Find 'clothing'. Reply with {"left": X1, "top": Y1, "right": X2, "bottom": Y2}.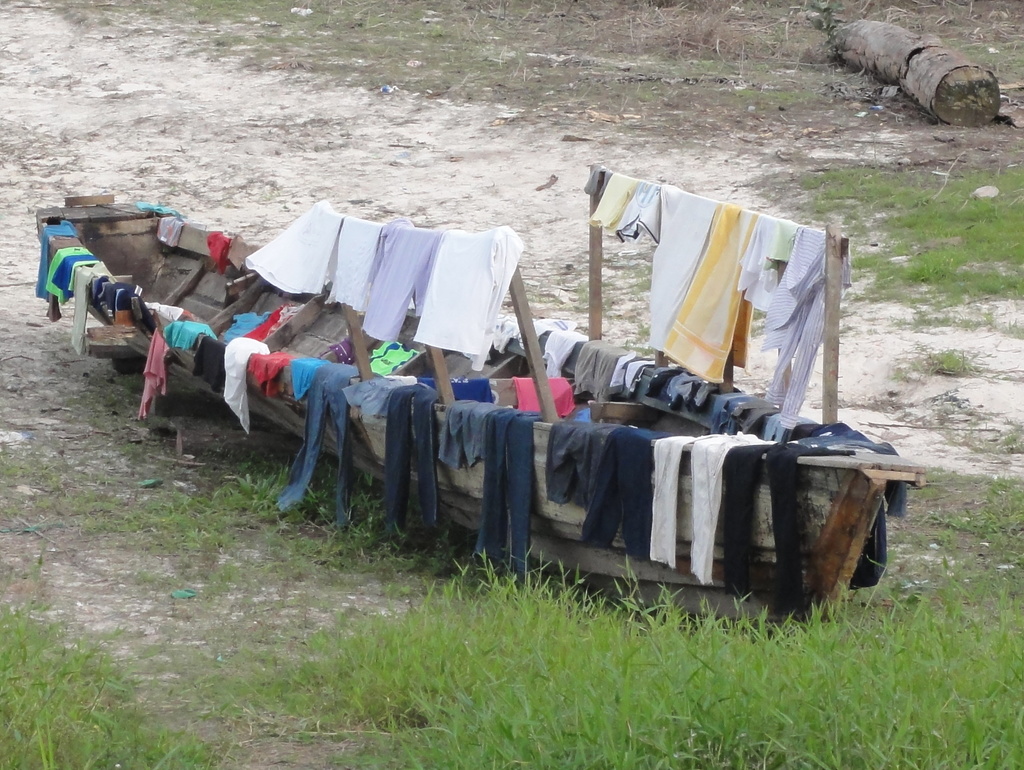
{"left": 579, "top": 425, "right": 676, "bottom": 555}.
